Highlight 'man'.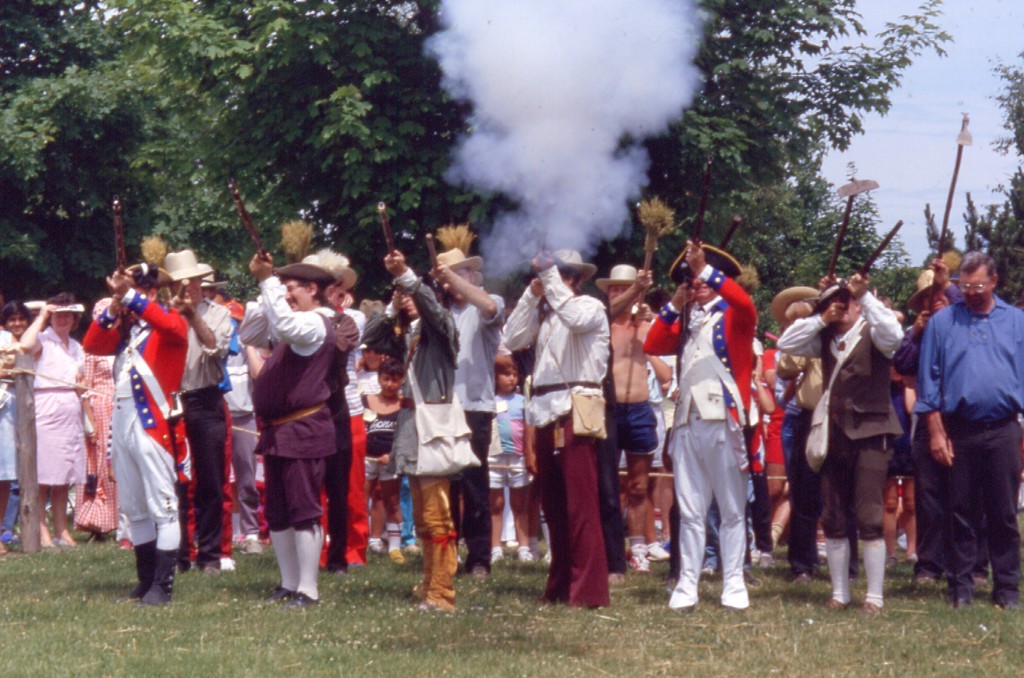
Highlighted region: box=[362, 244, 478, 613].
